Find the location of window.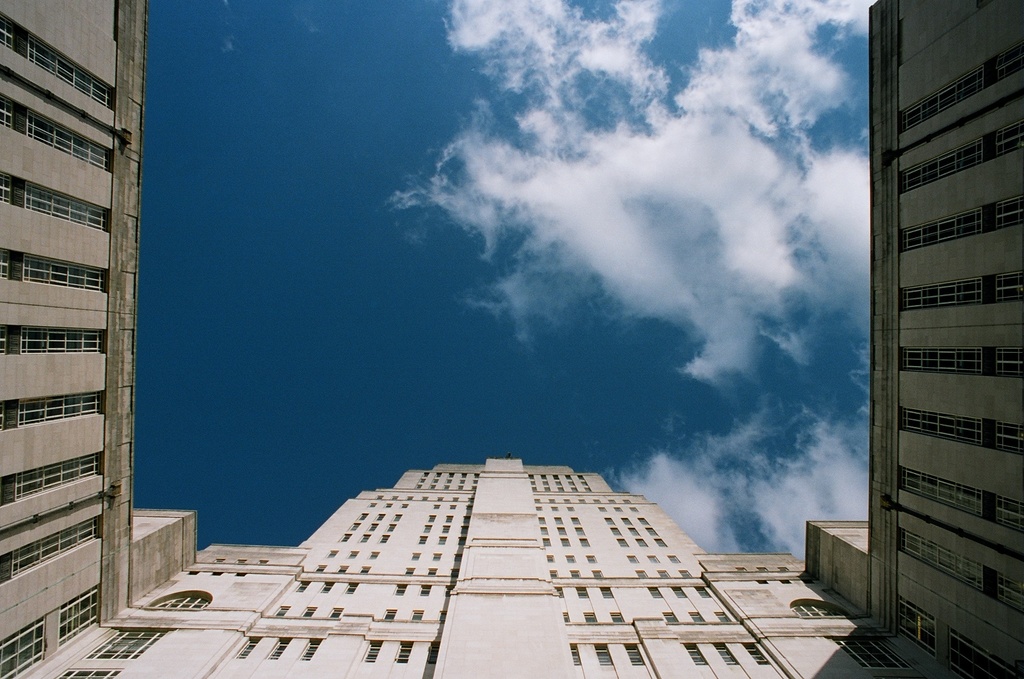
Location: box(592, 569, 606, 579).
